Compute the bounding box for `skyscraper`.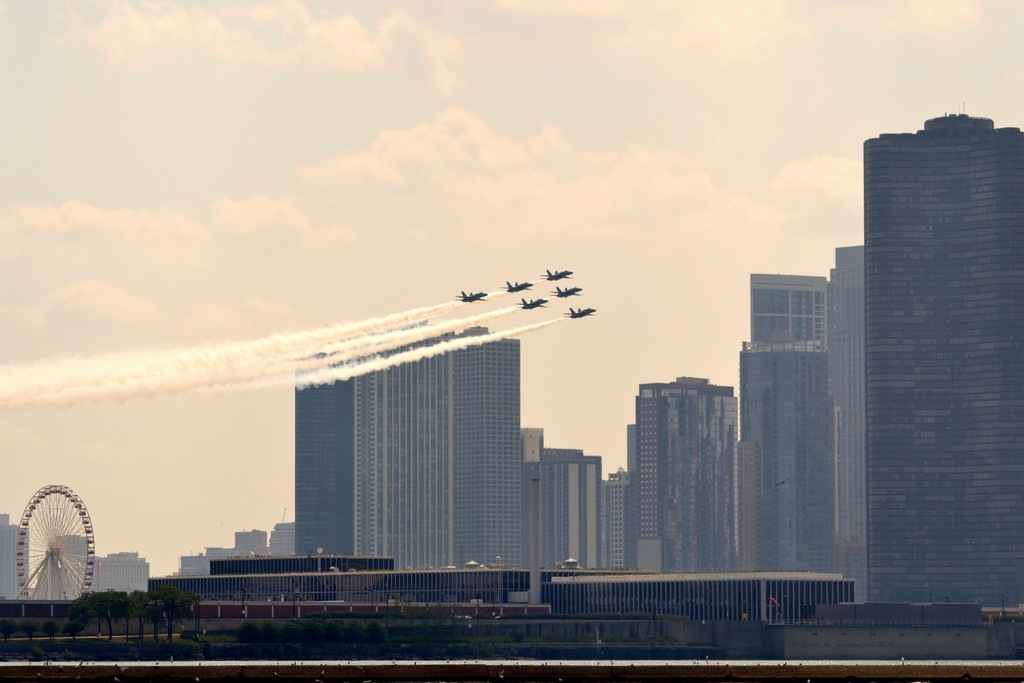
box(290, 347, 354, 553).
